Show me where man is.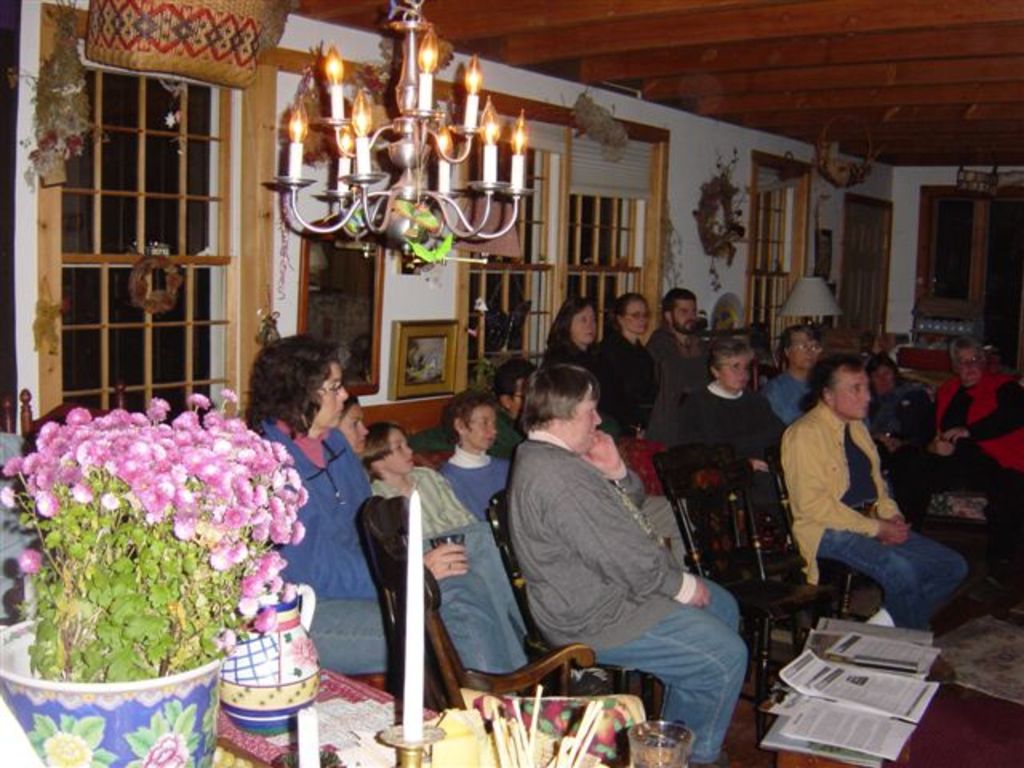
man is at 480, 350, 738, 742.
